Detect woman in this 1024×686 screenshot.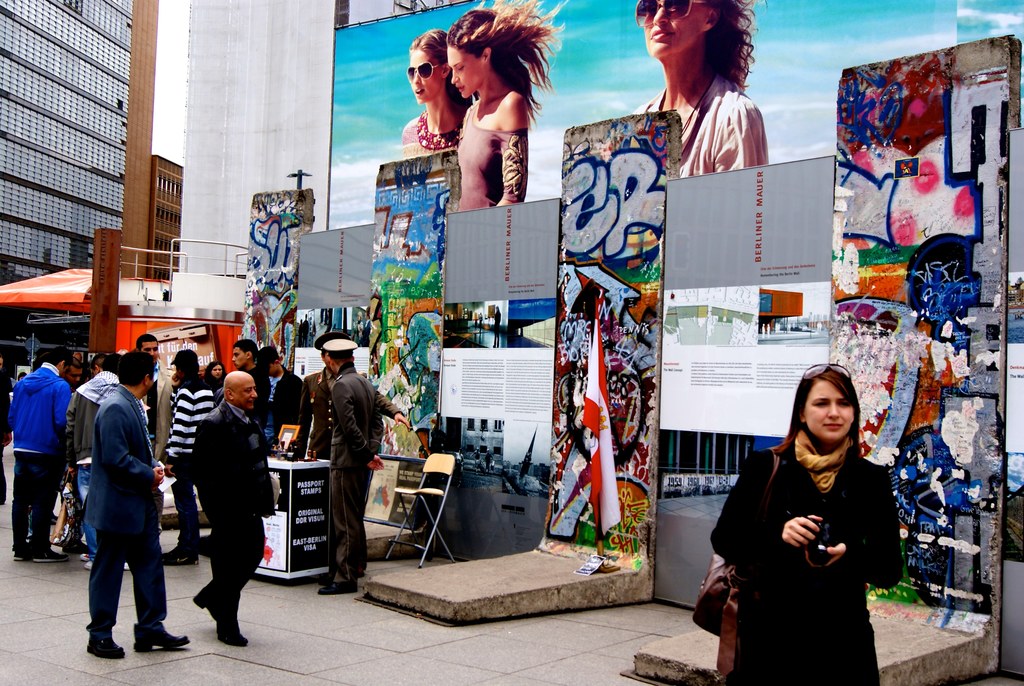
Detection: (715,344,897,685).
